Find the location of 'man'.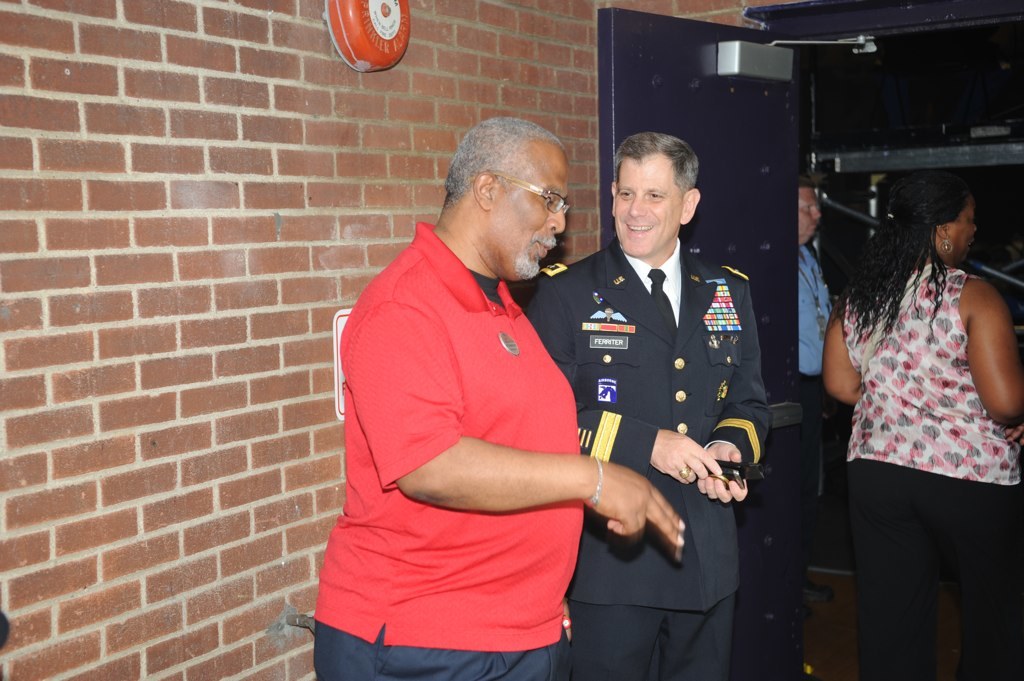
Location: 791 178 845 624.
